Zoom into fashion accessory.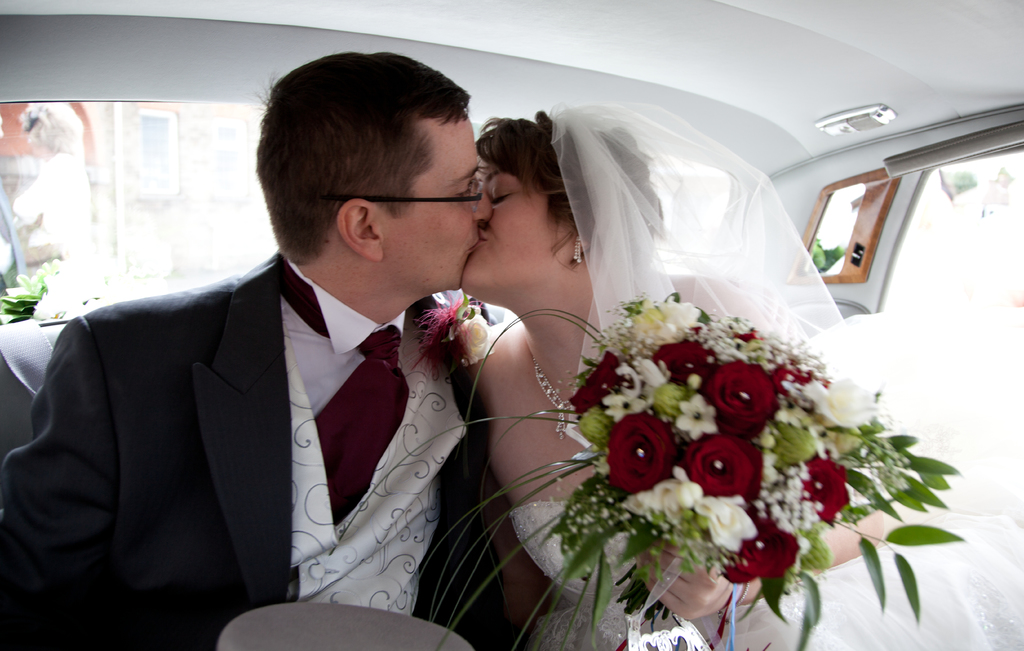
Zoom target: l=571, t=232, r=583, b=267.
